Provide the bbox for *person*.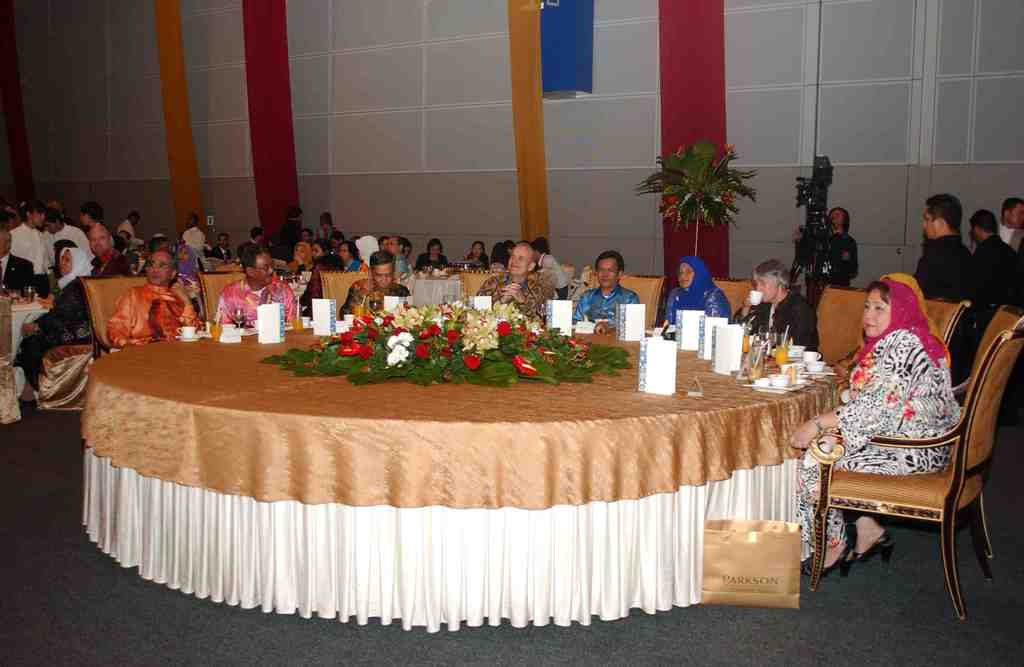
bbox=[655, 250, 729, 339].
